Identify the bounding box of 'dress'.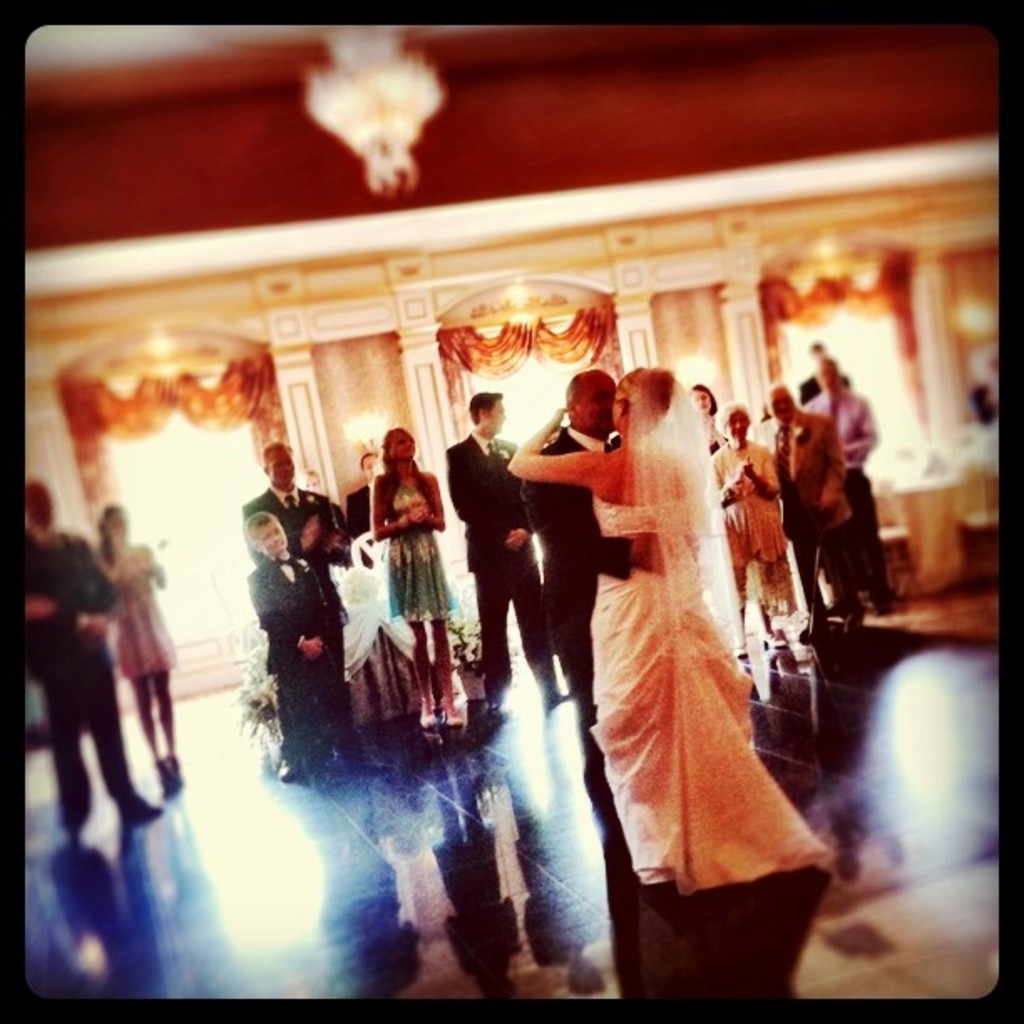
bbox=(706, 435, 795, 571).
